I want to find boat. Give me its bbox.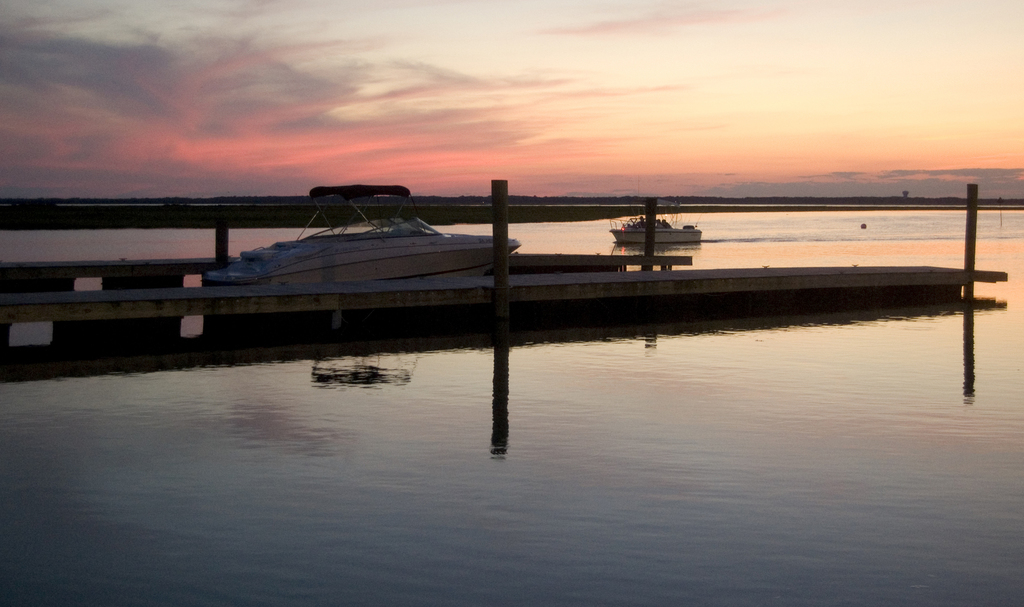
box=[607, 214, 703, 243].
